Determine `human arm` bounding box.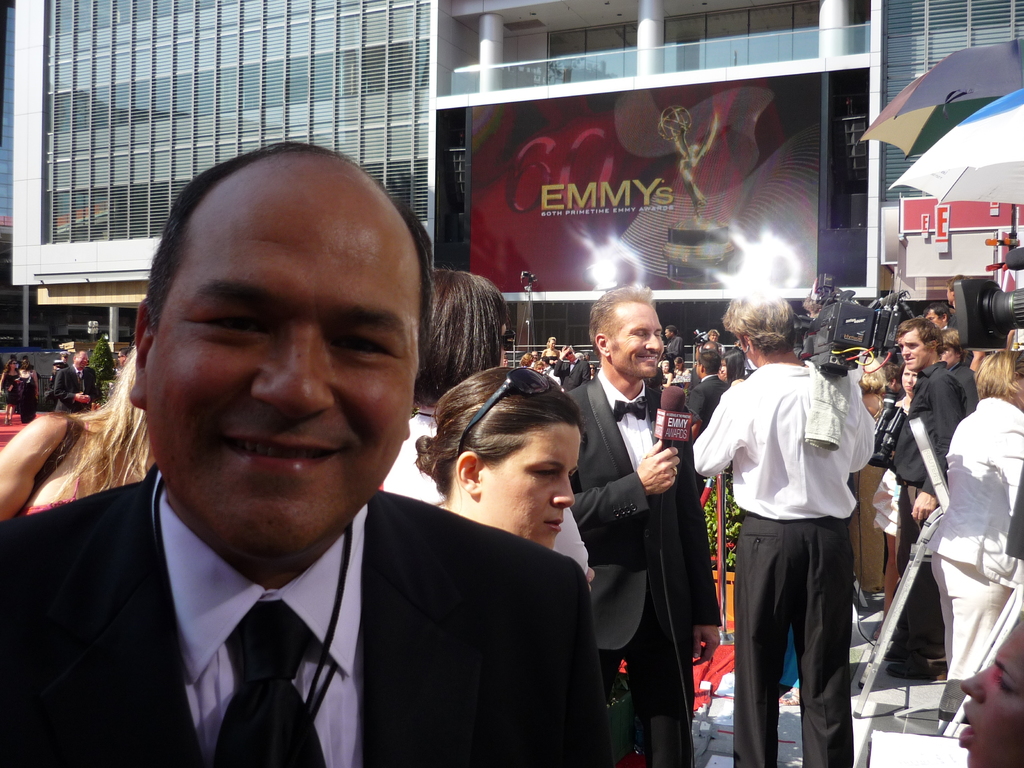
Determined: [674, 337, 685, 356].
